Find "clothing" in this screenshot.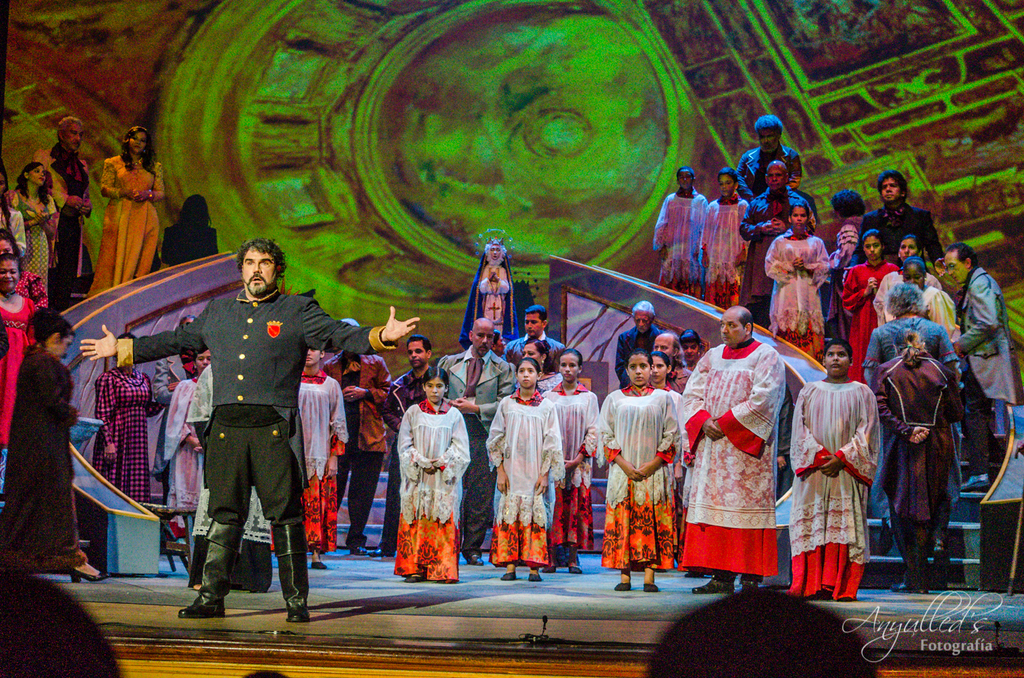
The bounding box for "clothing" is select_region(118, 284, 399, 529).
